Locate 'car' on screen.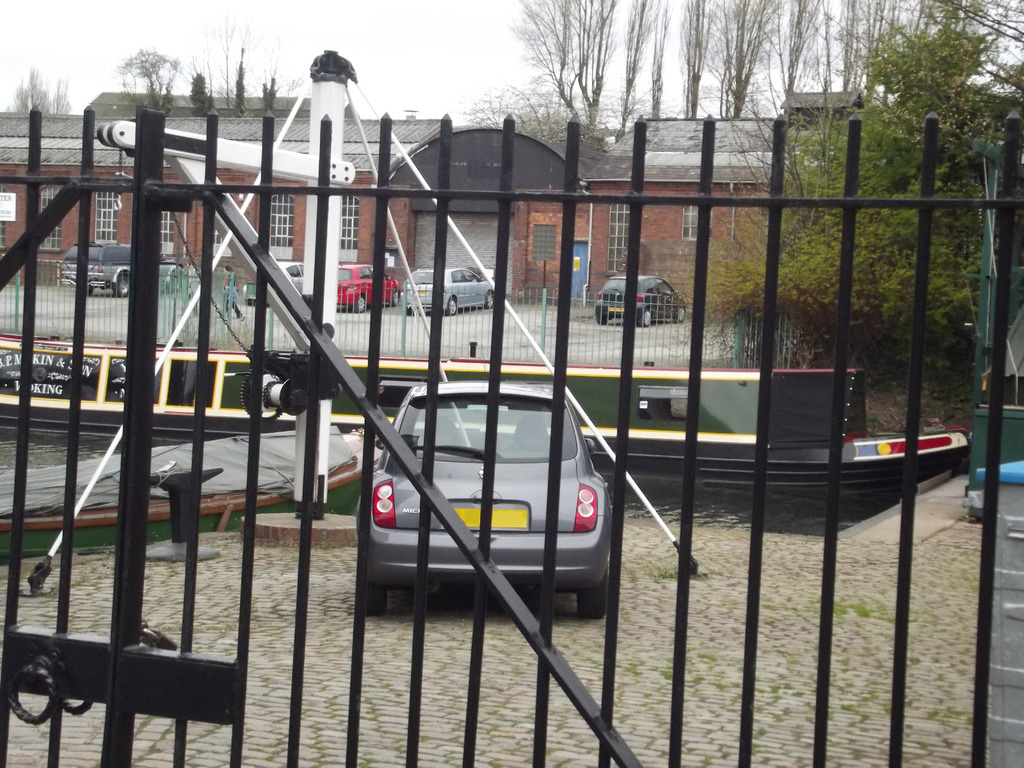
On screen at region(234, 257, 319, 311).
